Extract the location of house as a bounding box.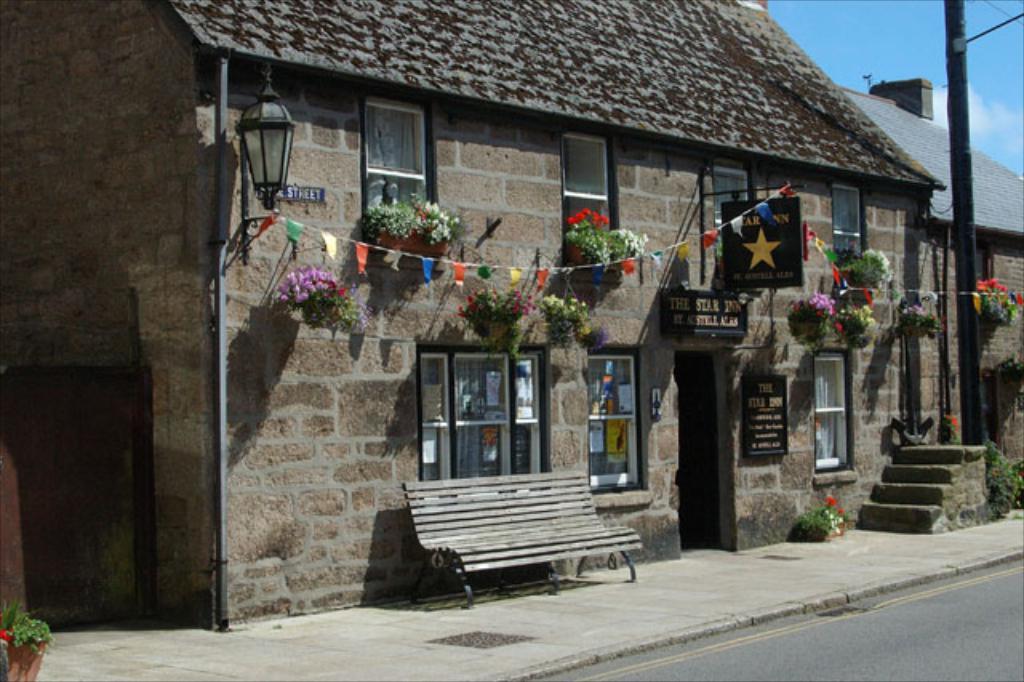
(117,0,1006,597).
